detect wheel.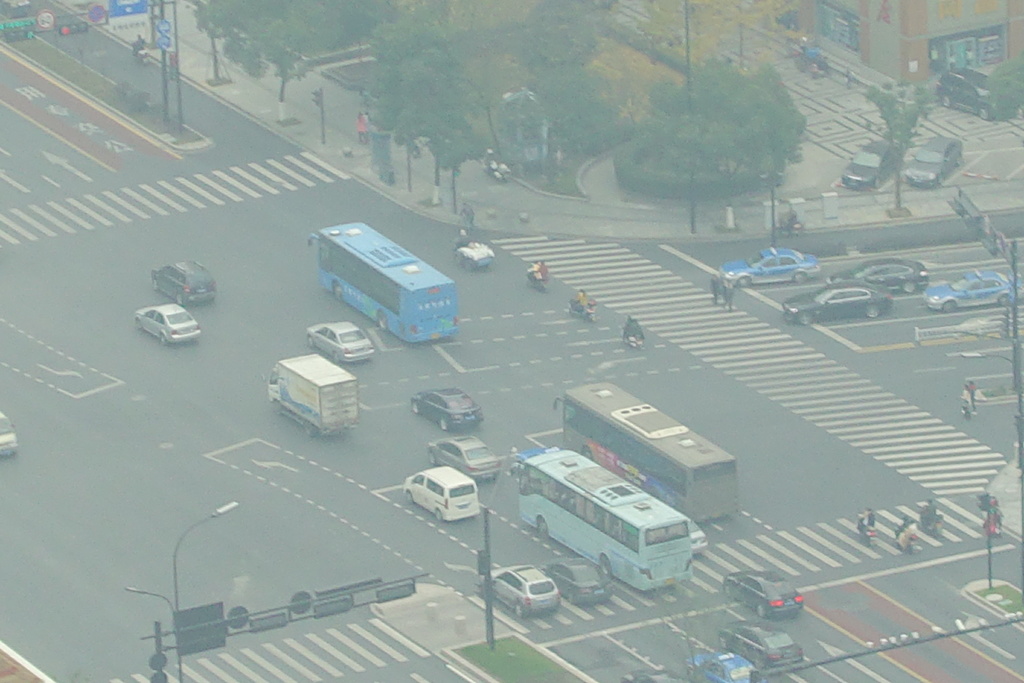
Detected at (left=596, top=556, right=612, bottom=577).
